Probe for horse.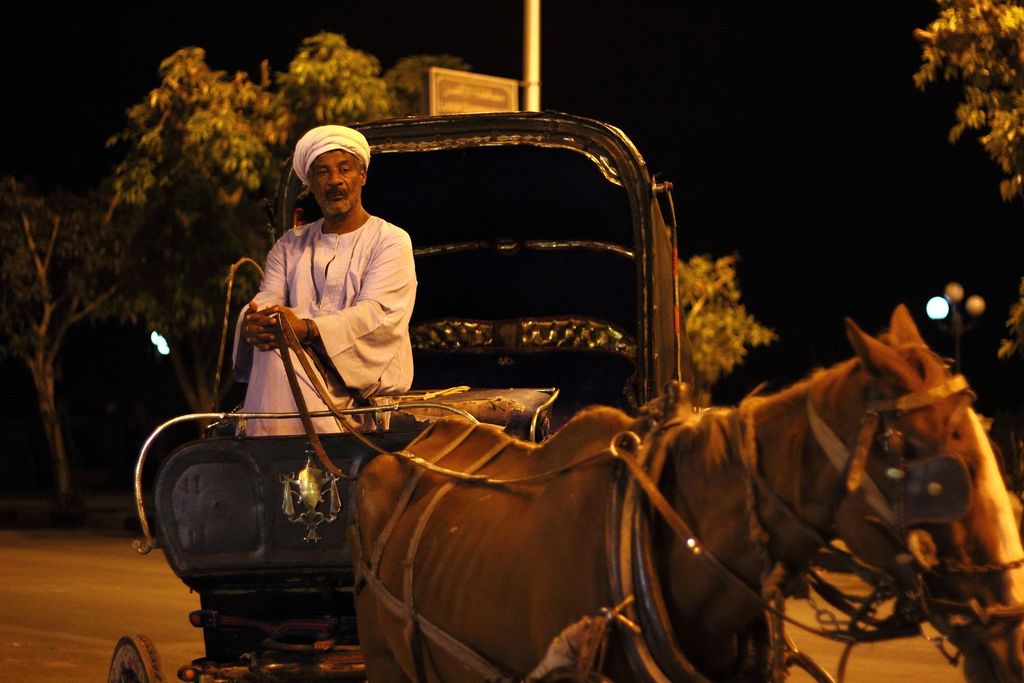
Probe result: (x1=348, y1=301, x2=1023, y2=682).
